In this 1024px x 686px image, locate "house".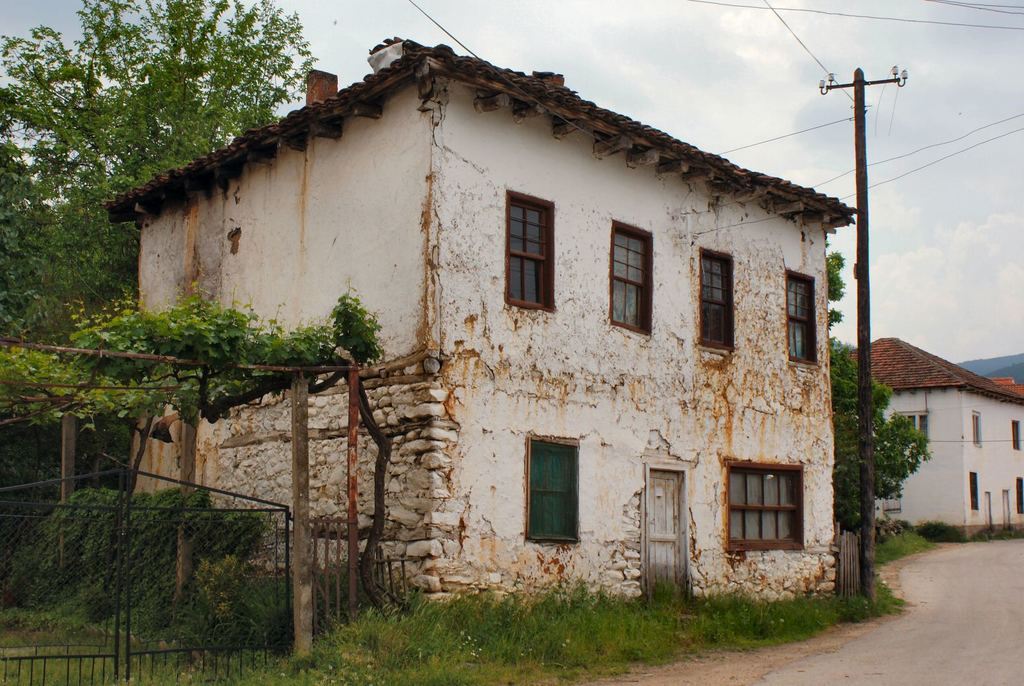
Bounding box: select_region(97, 28, 857, 624).
